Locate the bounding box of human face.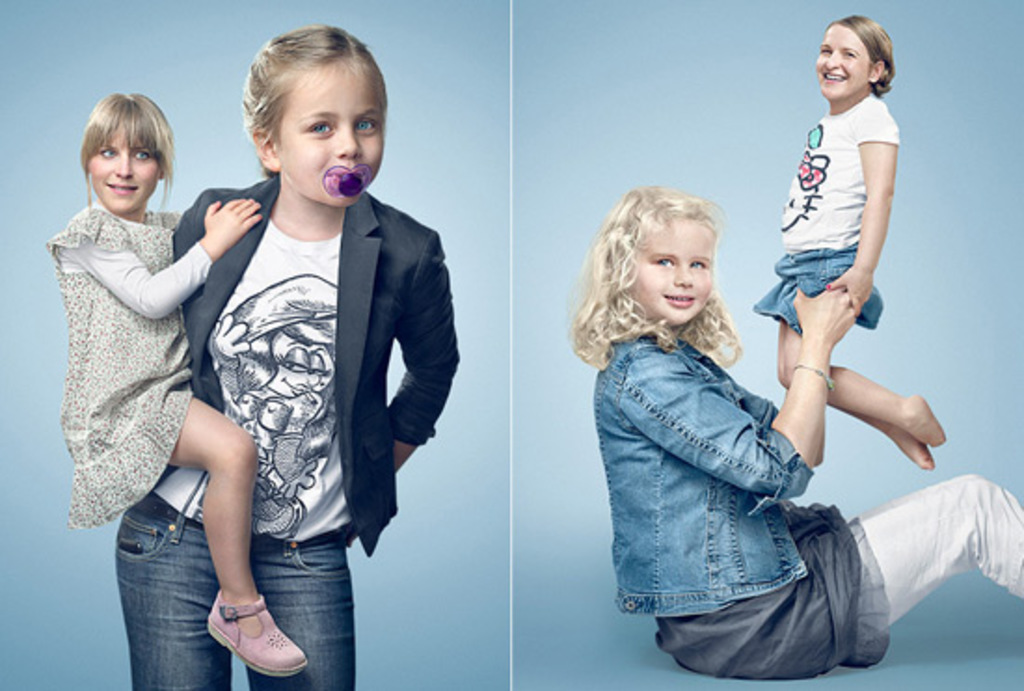
Bounding box: [left=274, top=61, right=384, bottom=209].
